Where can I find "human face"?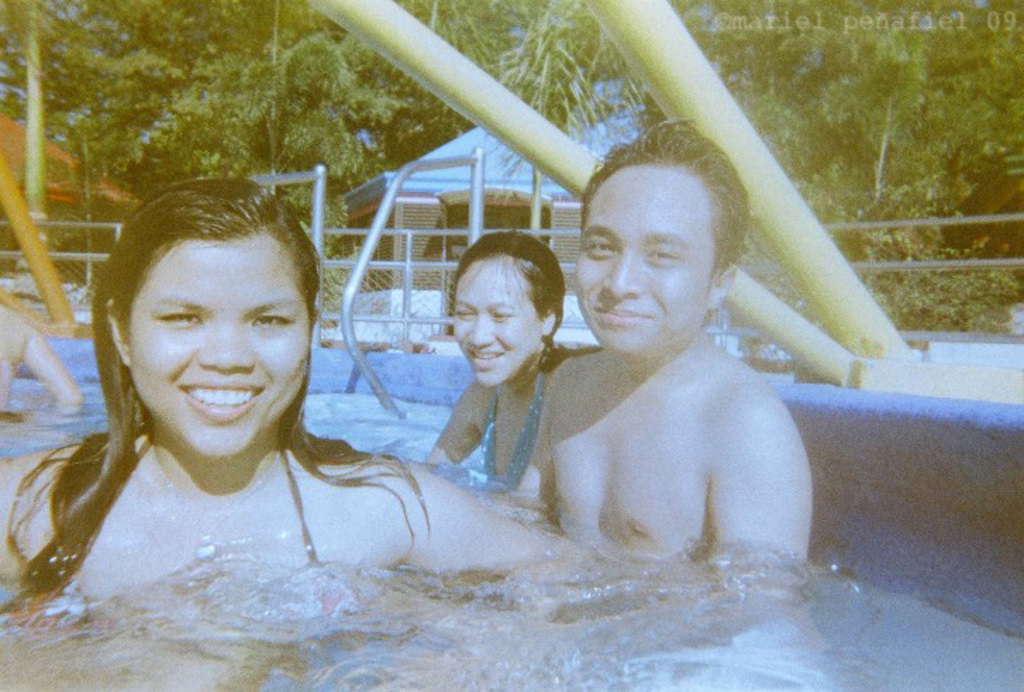
You can find it at 125:240:311:455.
